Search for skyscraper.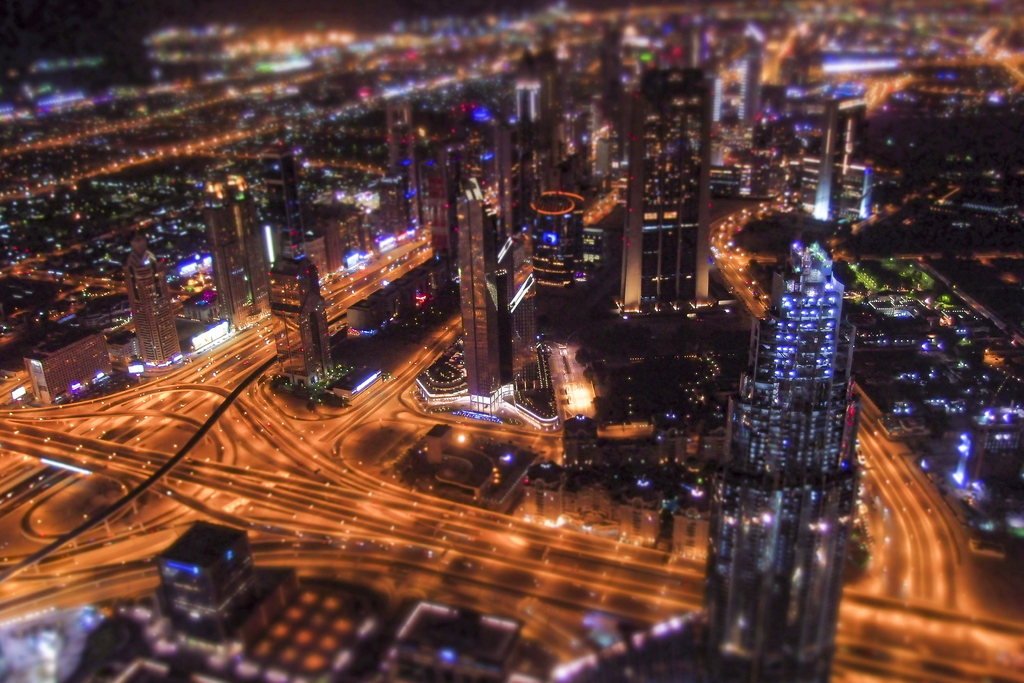
Found at {"x1": 692, "y1": 236, "x2": 853, "y2": 682}.
